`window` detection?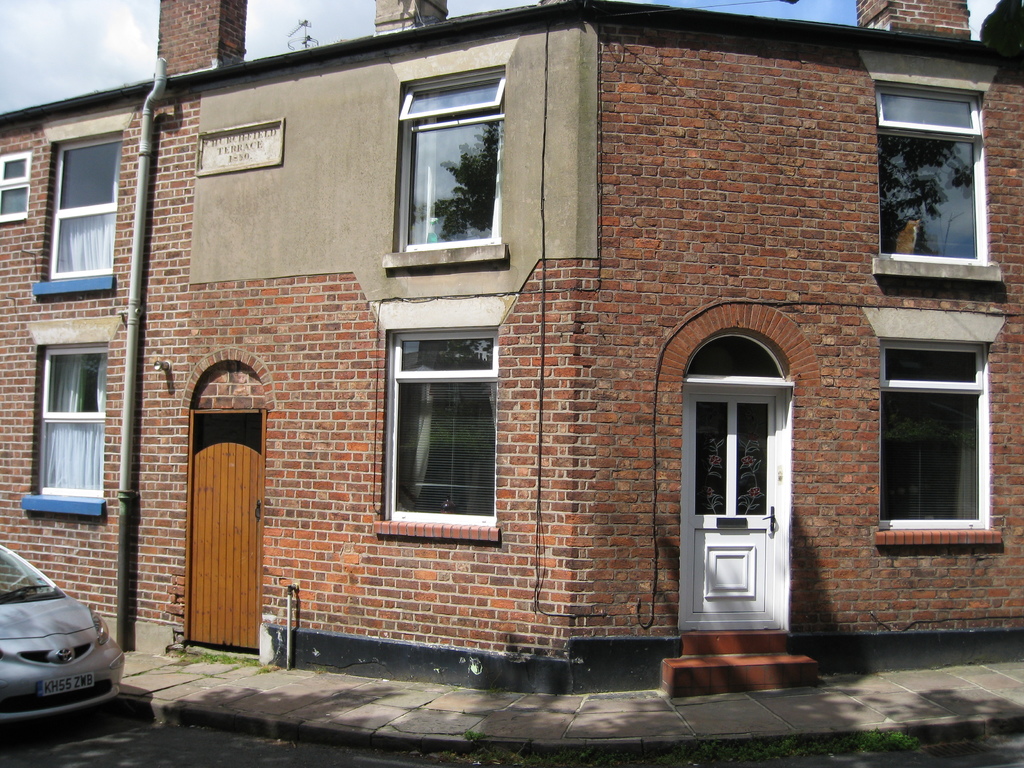
x1=52, y1=129, x2=127, y2=281
